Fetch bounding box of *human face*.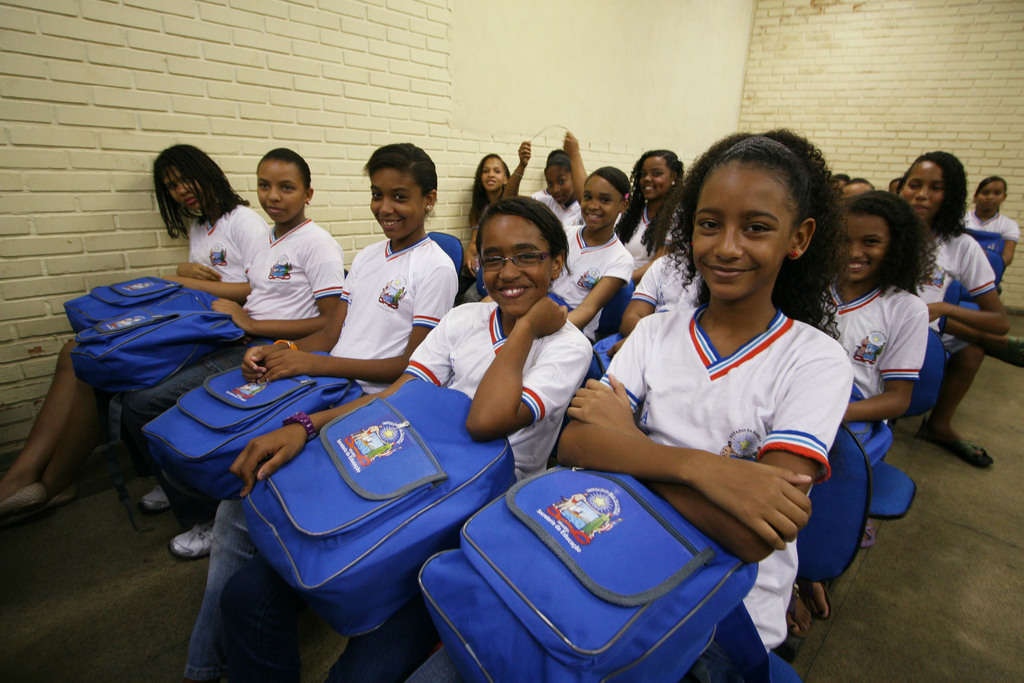
Bbox: (696, 160, 797, 298).
